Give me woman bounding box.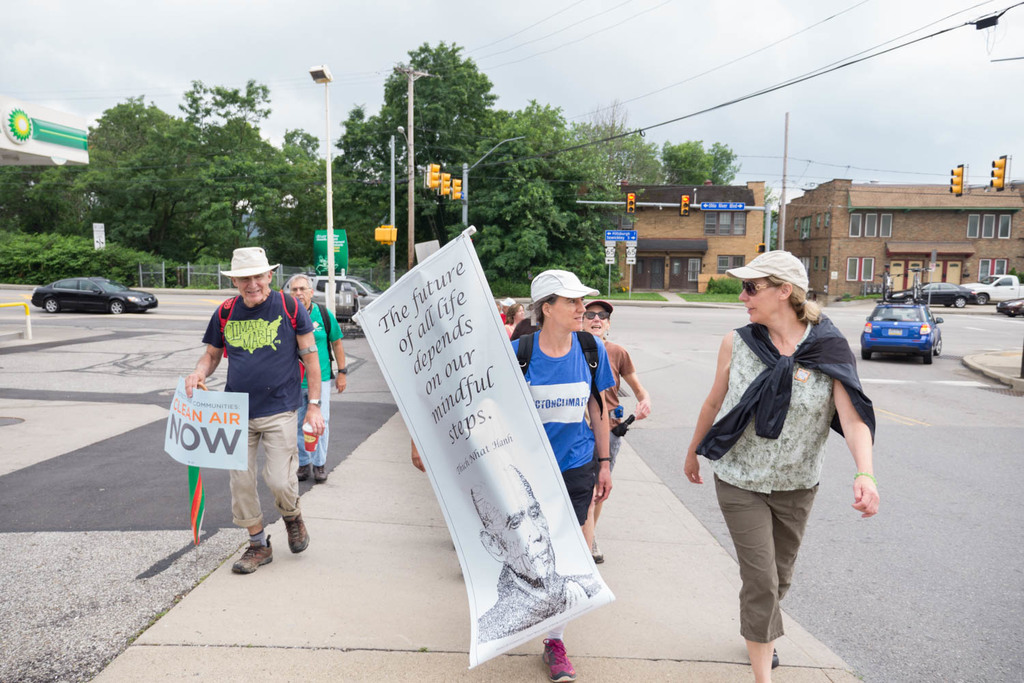
bbox(579, 299, 655, 561).
